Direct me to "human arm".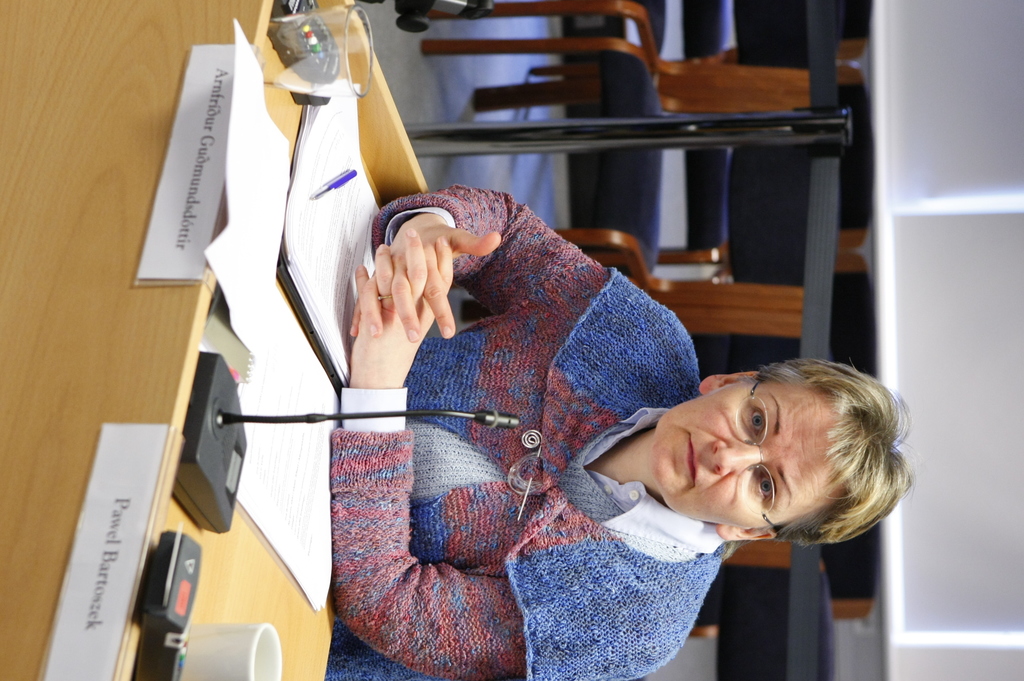
Direction: [x1=324, y1=232, x2=676, y2=680].
